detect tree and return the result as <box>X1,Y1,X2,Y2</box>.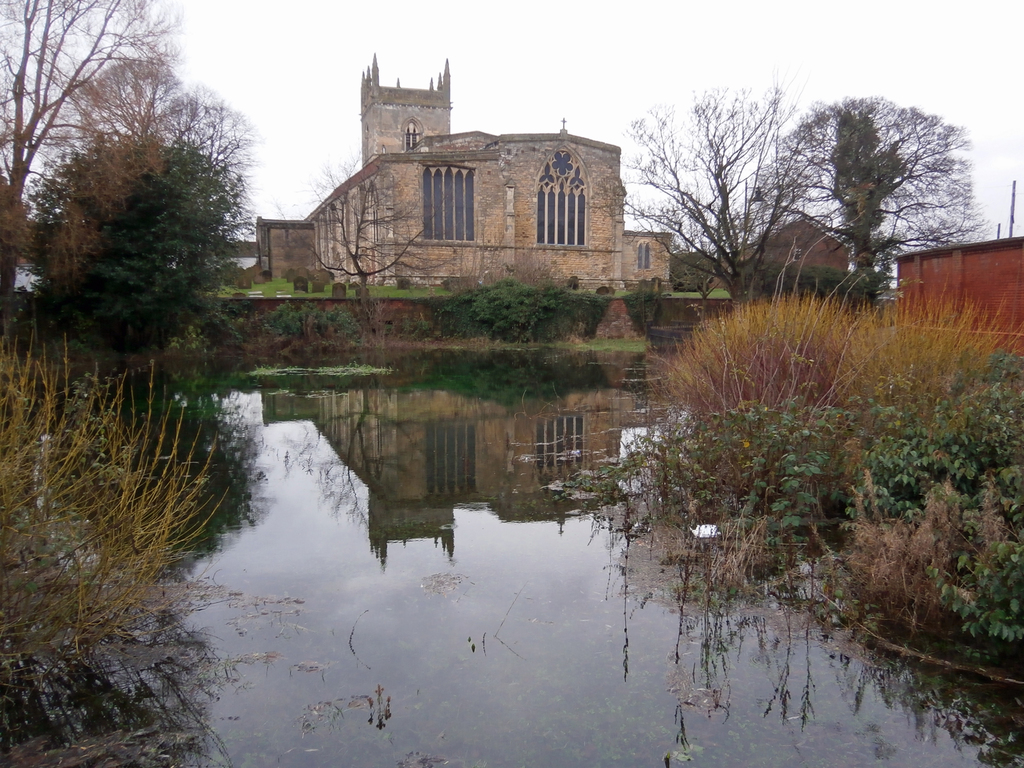
<box>290,141,458,344</box>.
